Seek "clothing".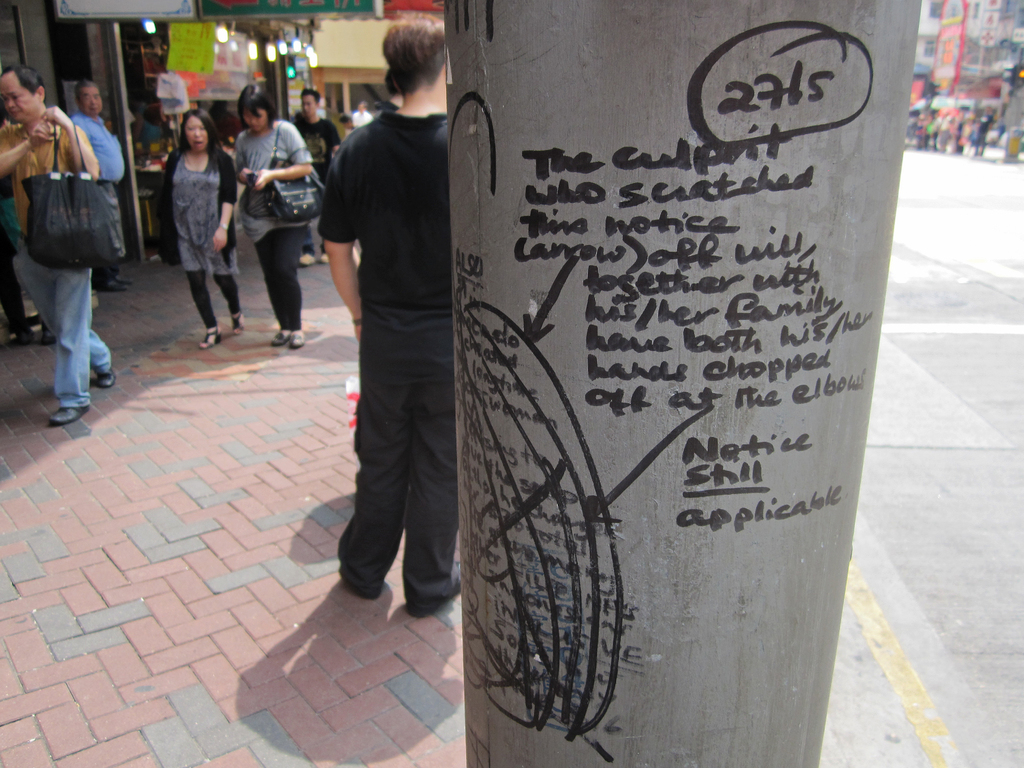
<region>0, 127, 104, 398</region>.
